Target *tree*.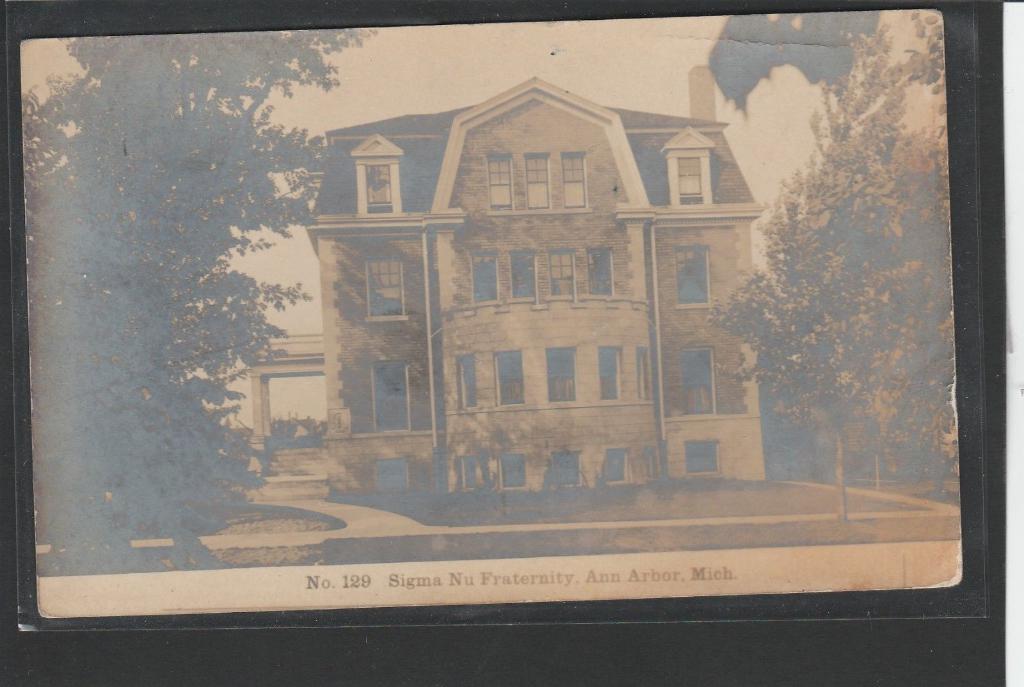
Target region: rect(23, 23, 380, 546).
